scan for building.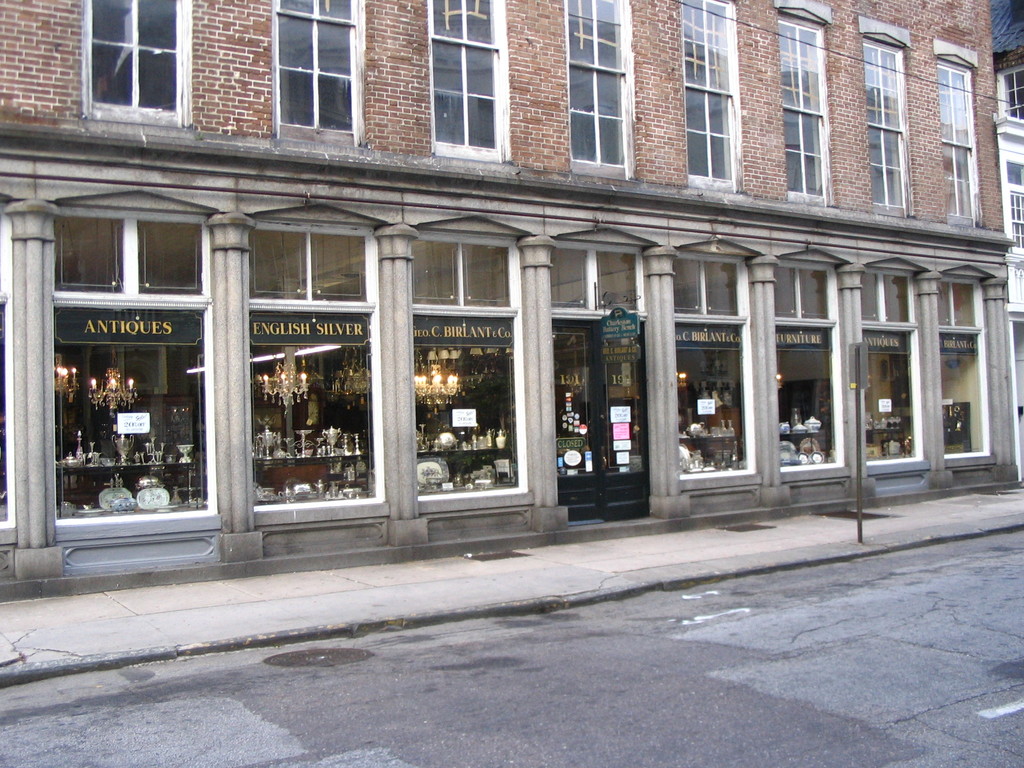
Scan result: 0 0 1023 597.
